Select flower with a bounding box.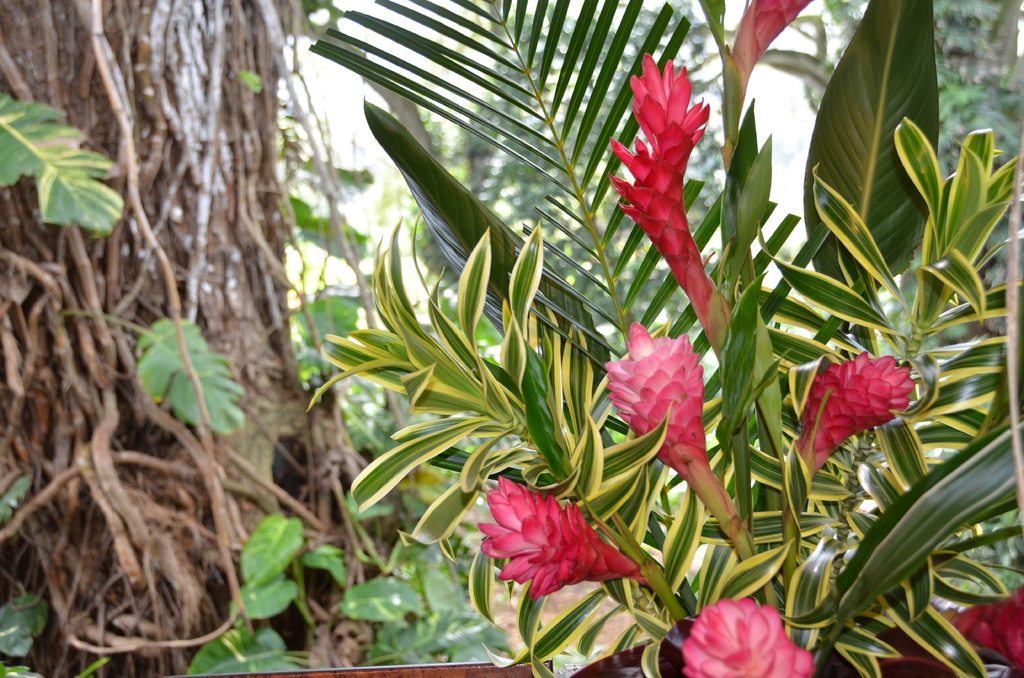
[x1=677, y1=596, x2=820, y2=677].
